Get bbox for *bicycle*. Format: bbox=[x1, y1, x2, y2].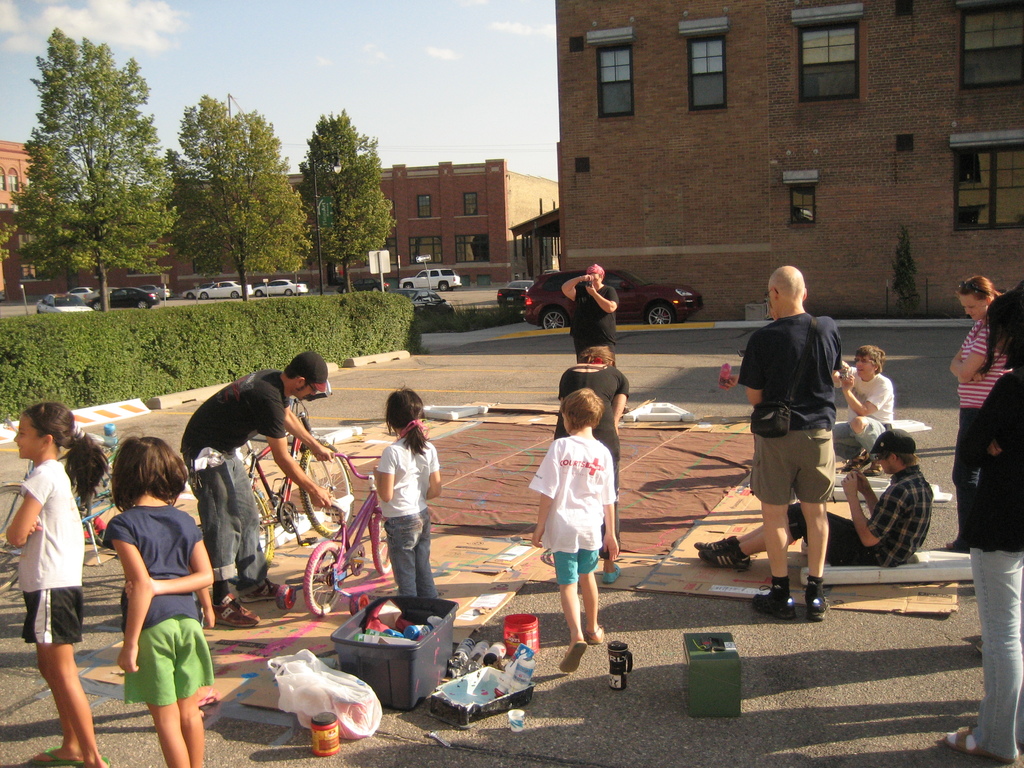
bbox=[291, 451, 385, 617].
